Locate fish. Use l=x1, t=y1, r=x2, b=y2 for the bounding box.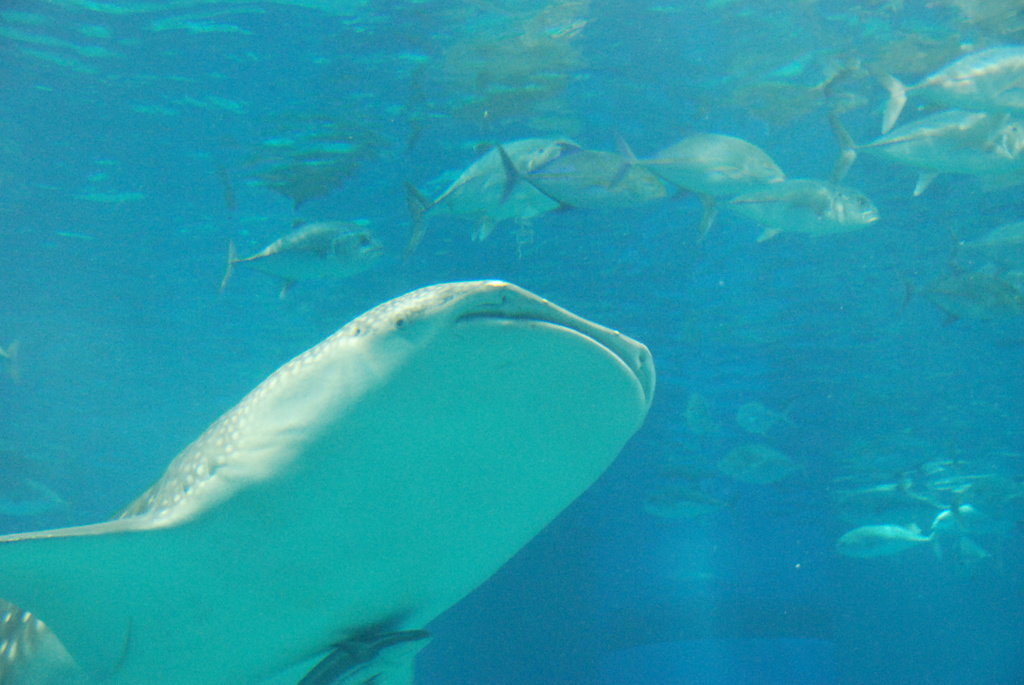
l=932, t=501, r=989, b=530.
